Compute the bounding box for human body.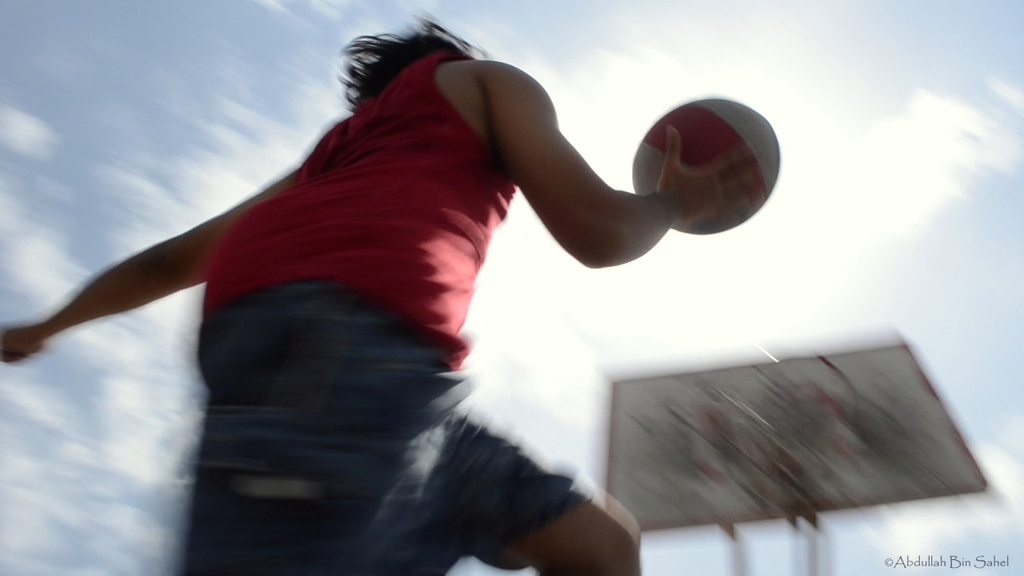
(42, 26, 852, 575).
